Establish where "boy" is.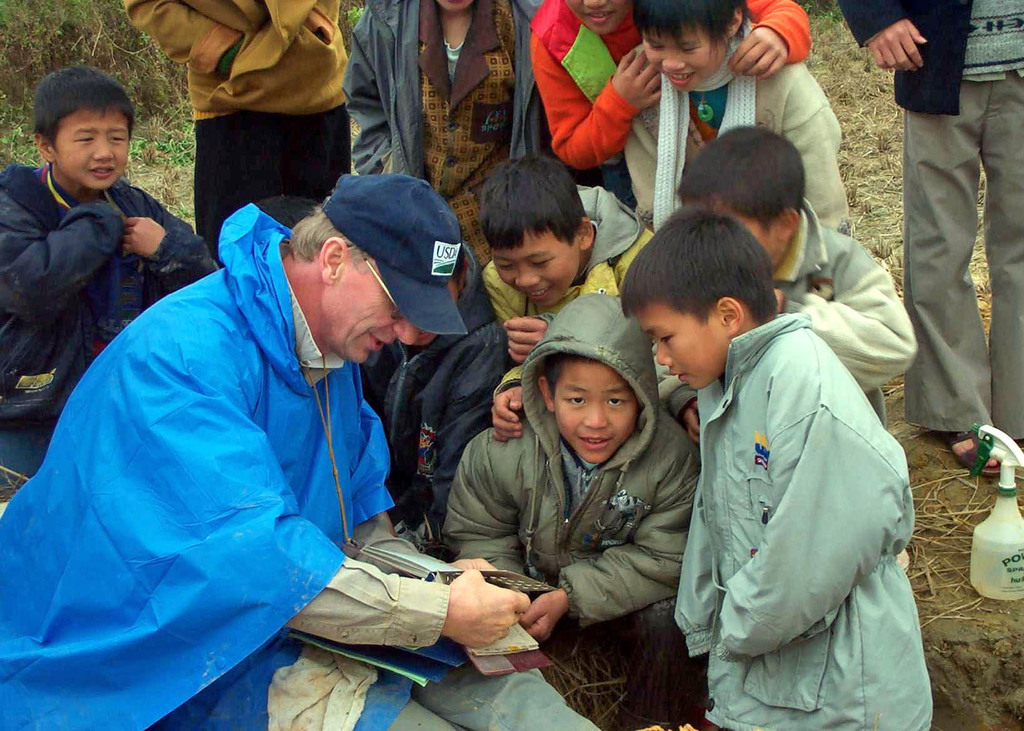
Established at x1=0 y1=56 x2=193 y2=398.
